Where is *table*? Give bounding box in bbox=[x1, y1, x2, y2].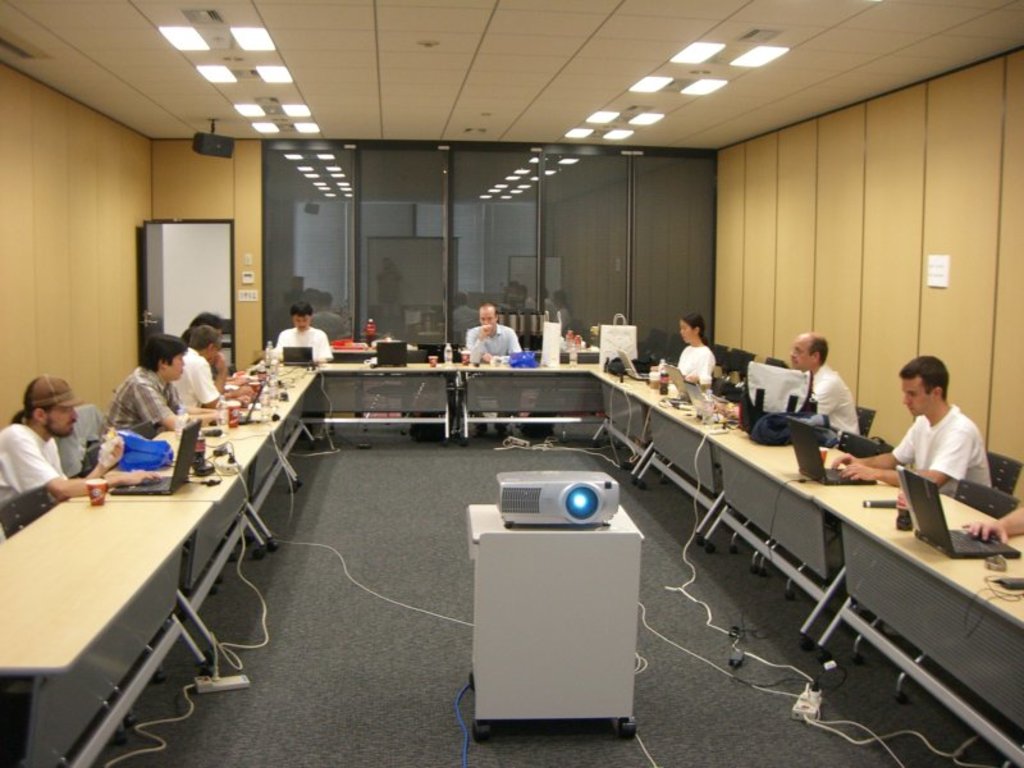
bbox=[594, 360, 667, 466].
